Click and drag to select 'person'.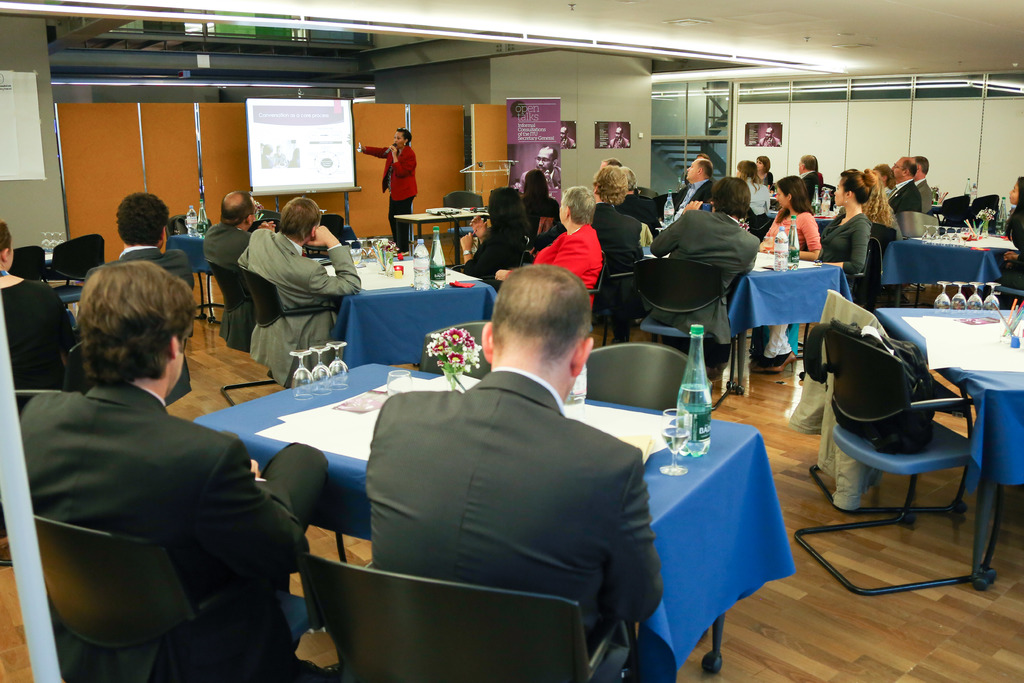
Selection: 465:192:522:290.
